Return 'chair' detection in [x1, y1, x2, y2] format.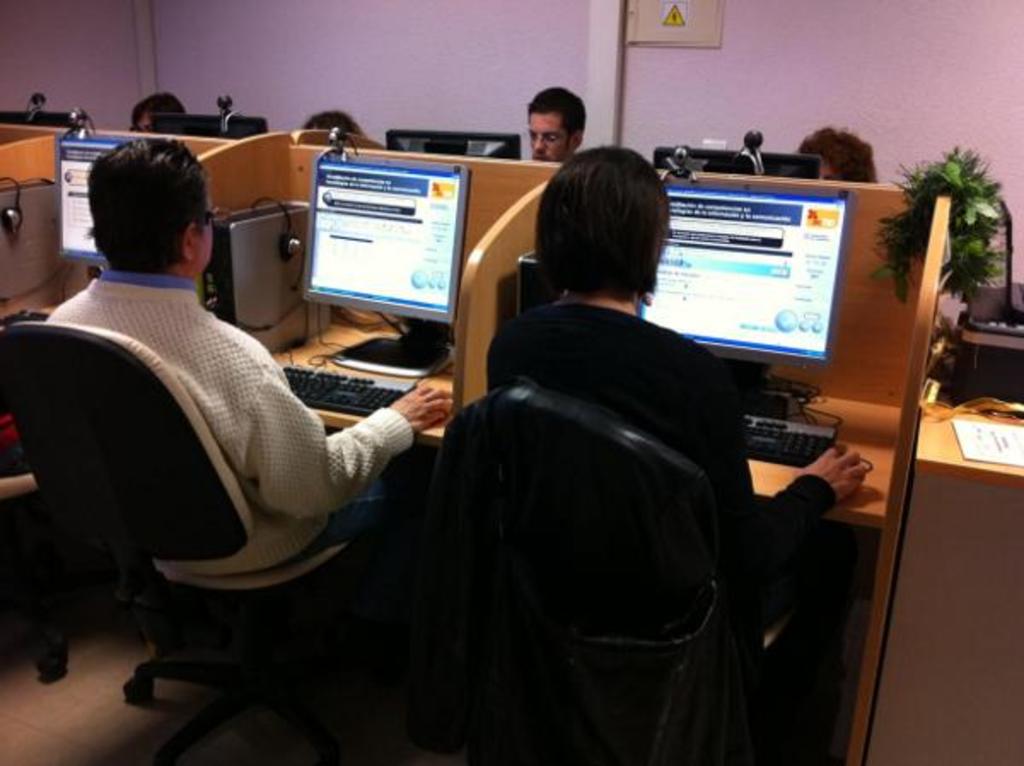
[0, 321, 406, 763].
